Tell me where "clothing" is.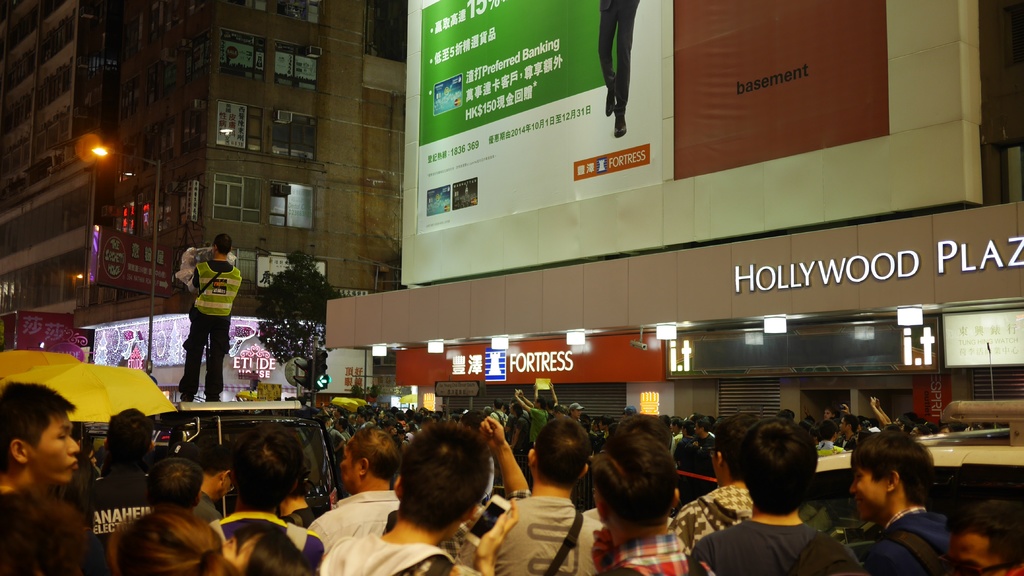
"clothing" is at bbox=(175, 256, 243, 399).
